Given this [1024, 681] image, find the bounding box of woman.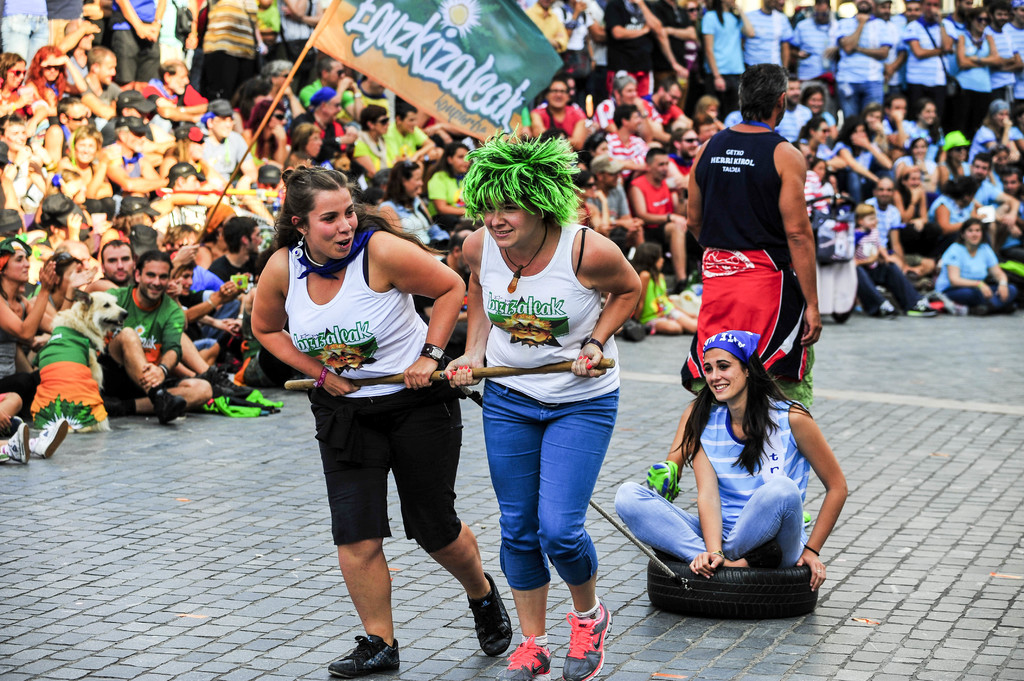
[68, 126, 108, 204].
